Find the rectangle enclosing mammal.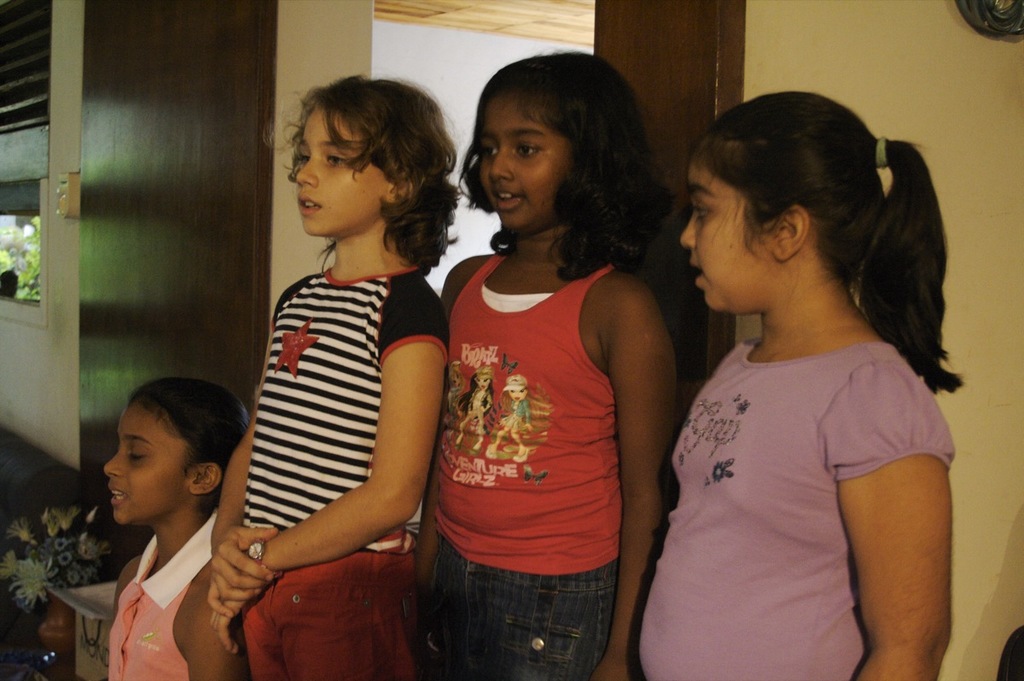
<box>102,381,248,680</box>.
